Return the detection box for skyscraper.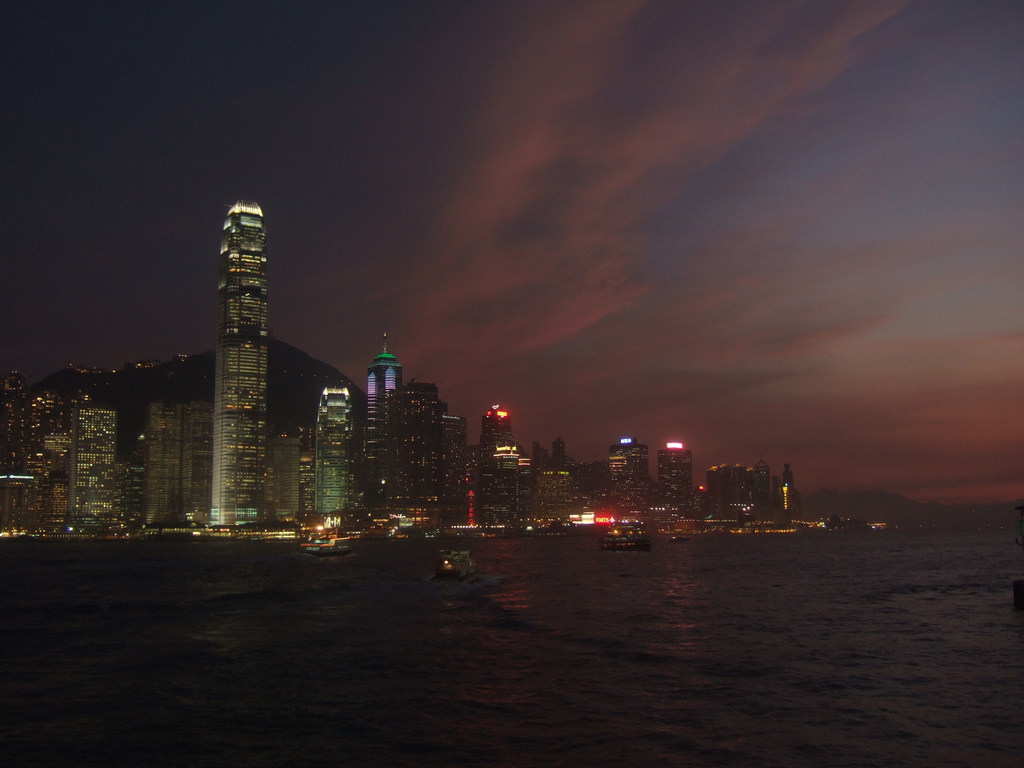
locate(68, 411, 122, 538).
